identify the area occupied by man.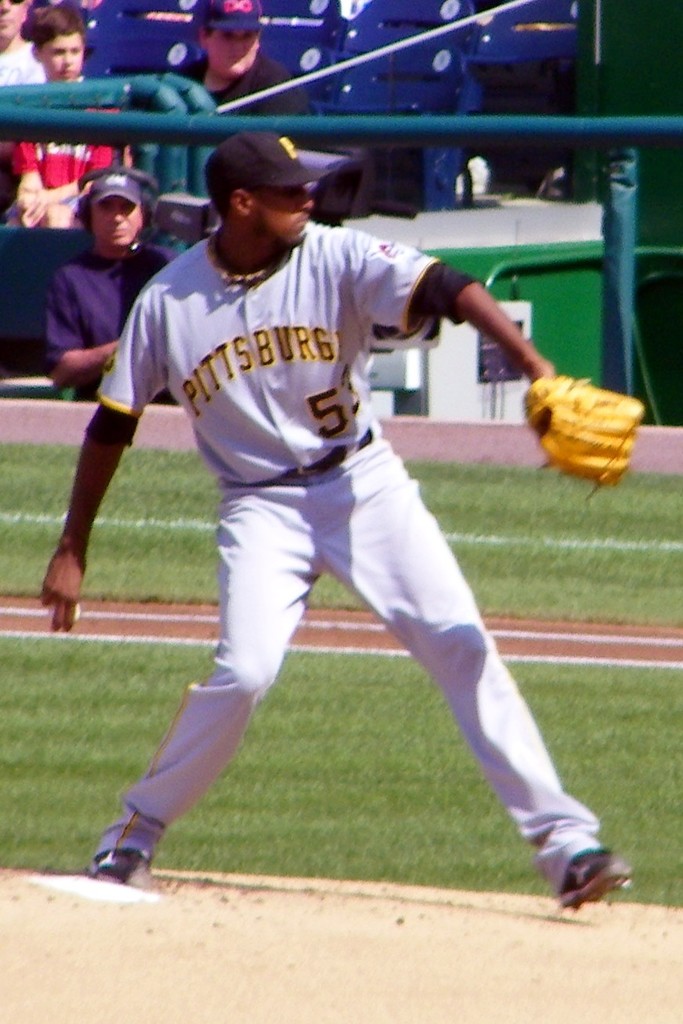
Area: crop(0, 0, 43, 211).
